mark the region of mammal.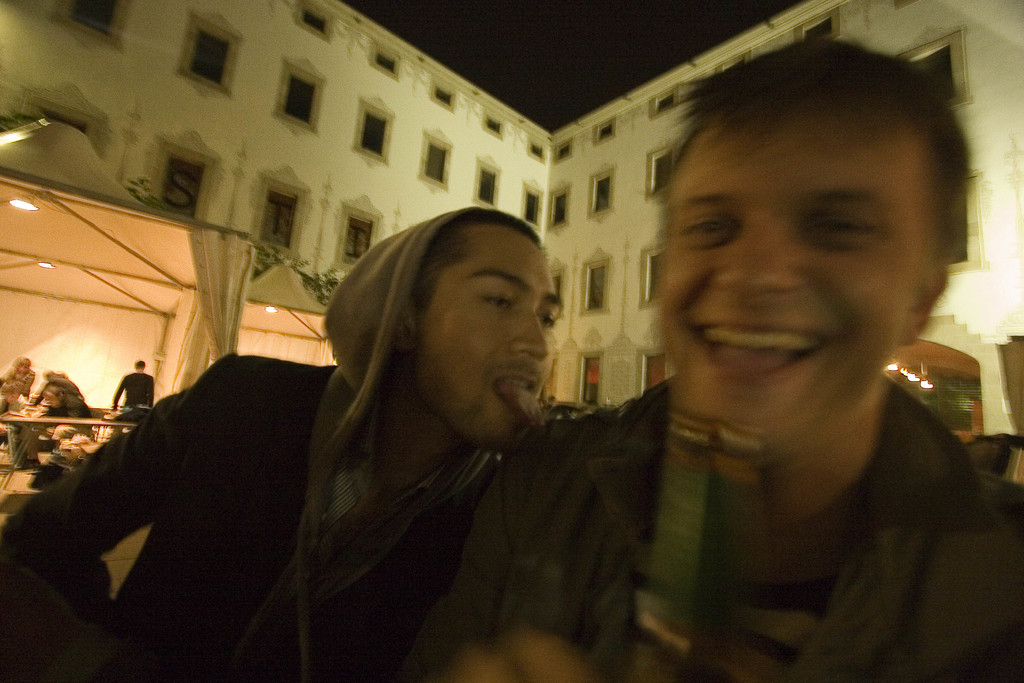
Region: 41/379/95/465.
